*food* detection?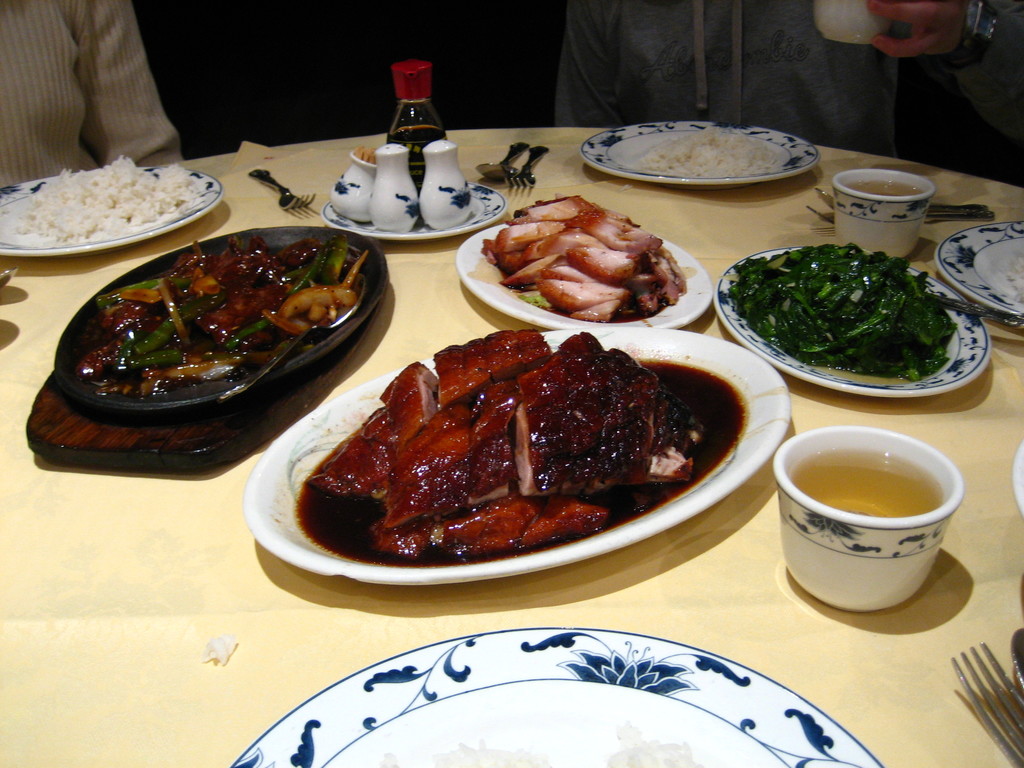
{"left": 15, "top": 158, "right": 205, "bottom": 241}
